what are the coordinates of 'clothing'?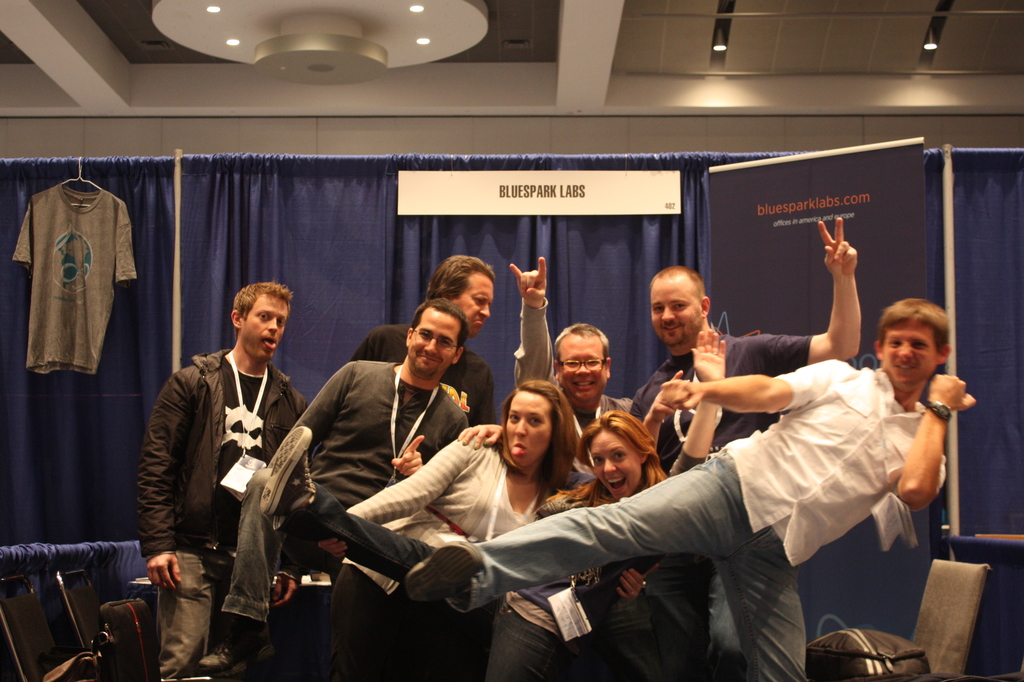
select_region(136, 353, 312, 681).
